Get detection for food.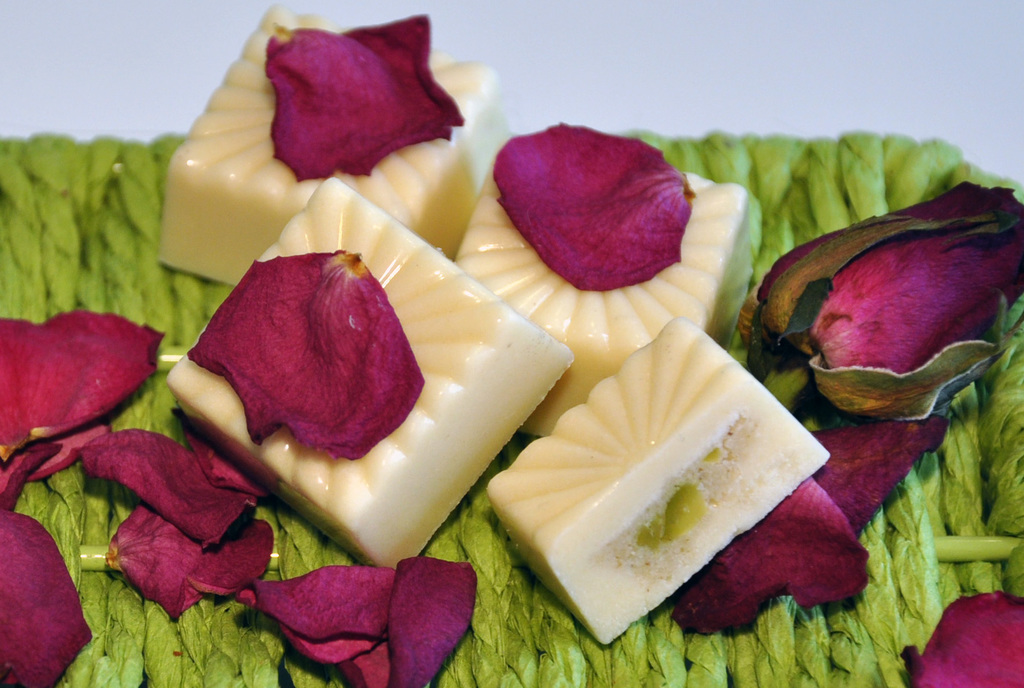
Detection: bbox(150, 3, 828, 652).
